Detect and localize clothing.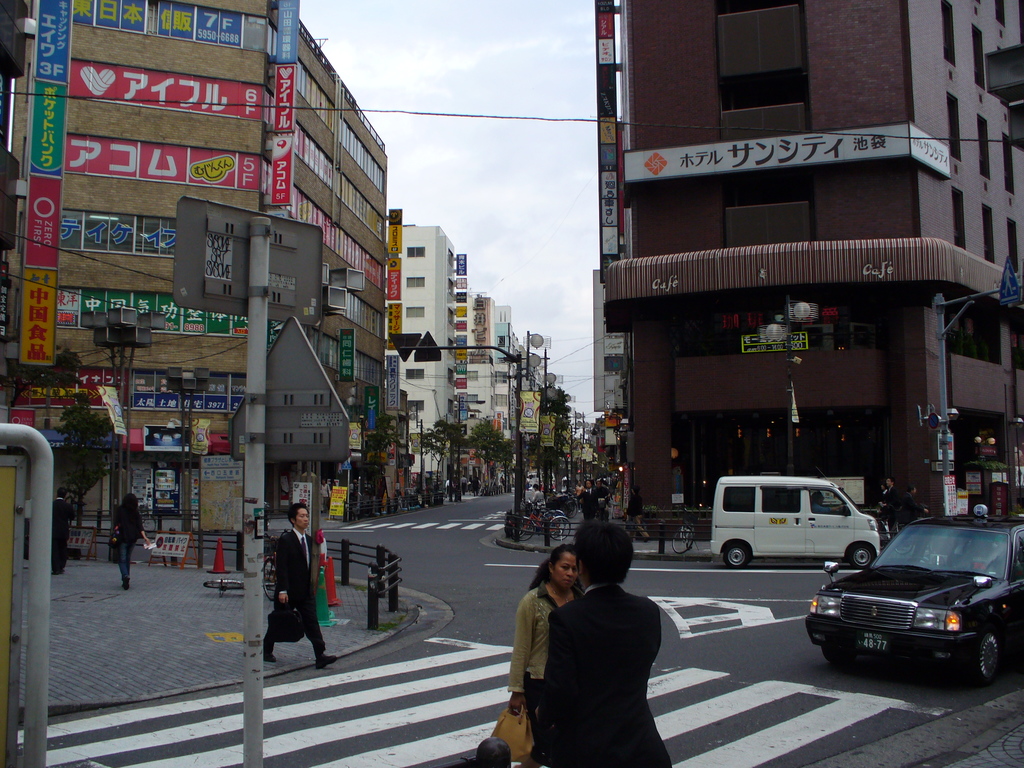
Localized at (47, 492, 81, 570).
